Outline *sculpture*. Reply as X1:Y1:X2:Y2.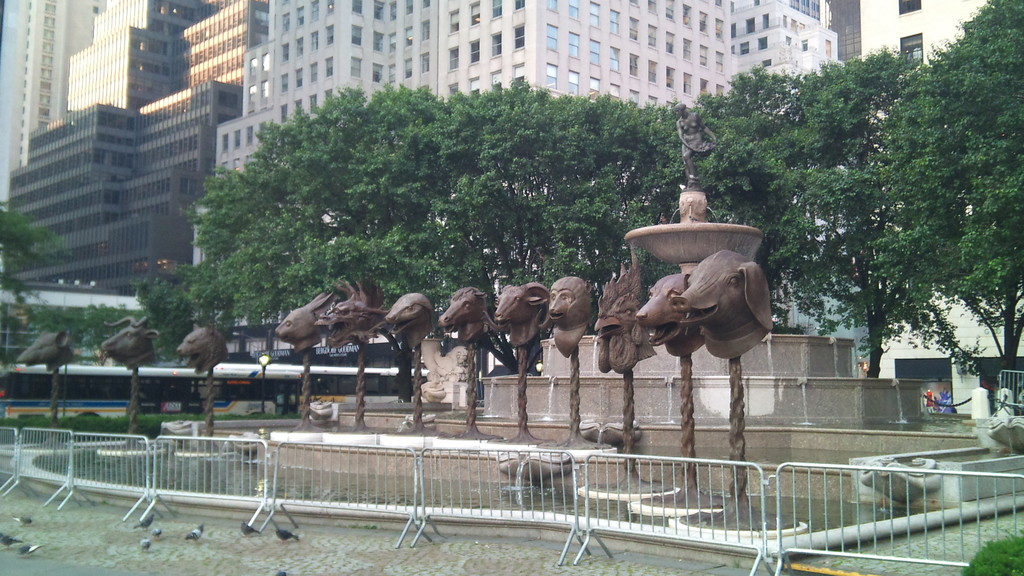
420:338:468:404.
